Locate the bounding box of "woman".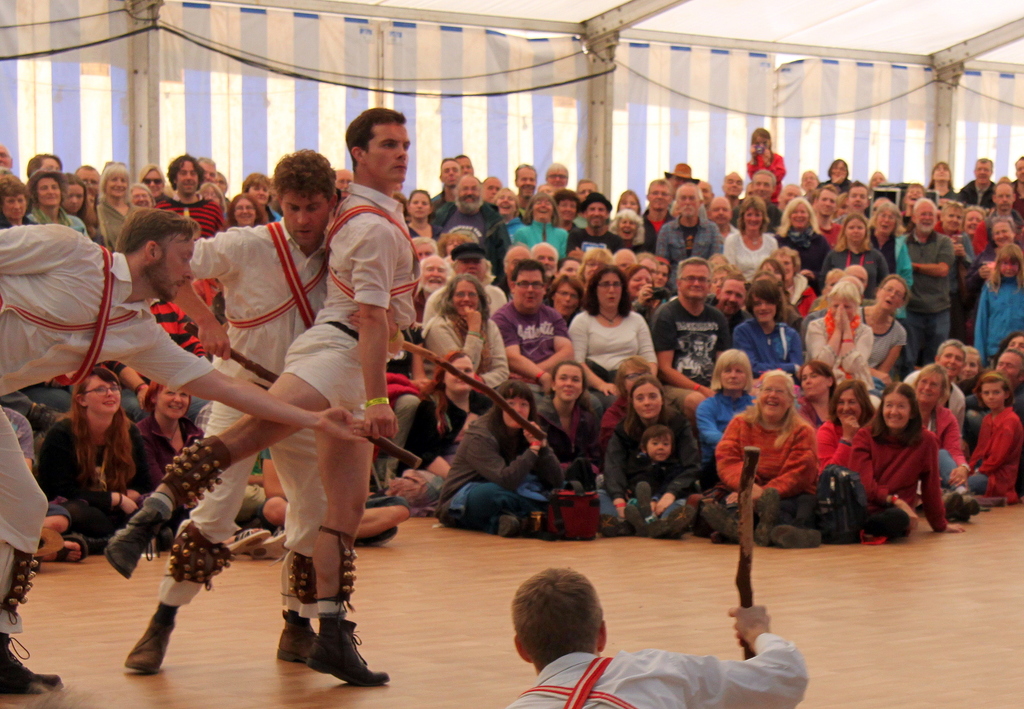
Bounding box: box=[90, 155, 135, 251].
